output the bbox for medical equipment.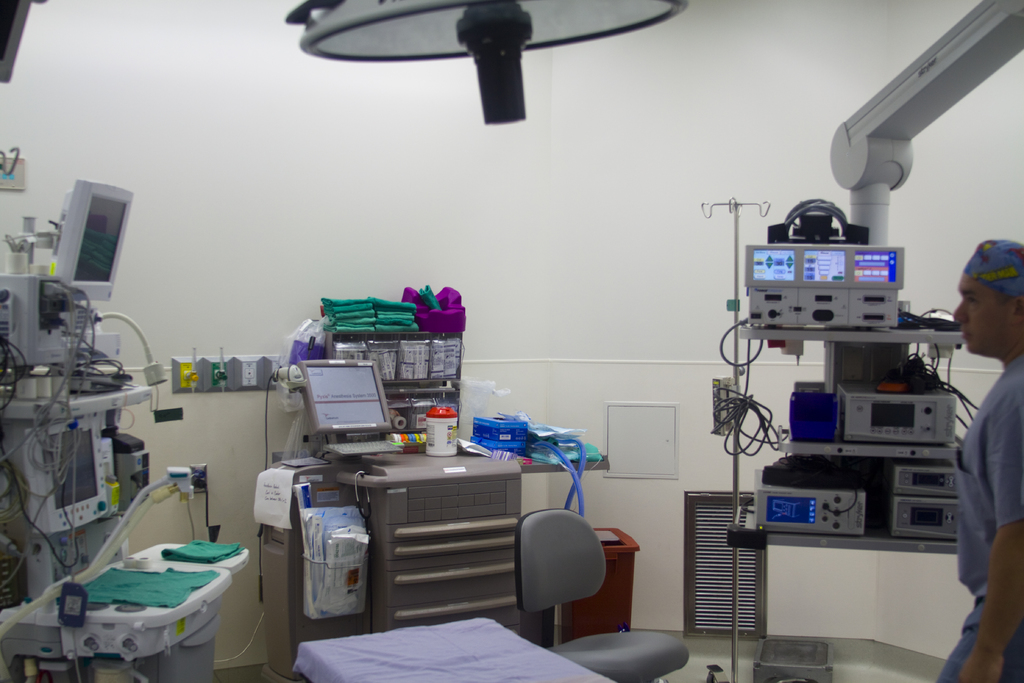
739, 0, 1023, 545.
